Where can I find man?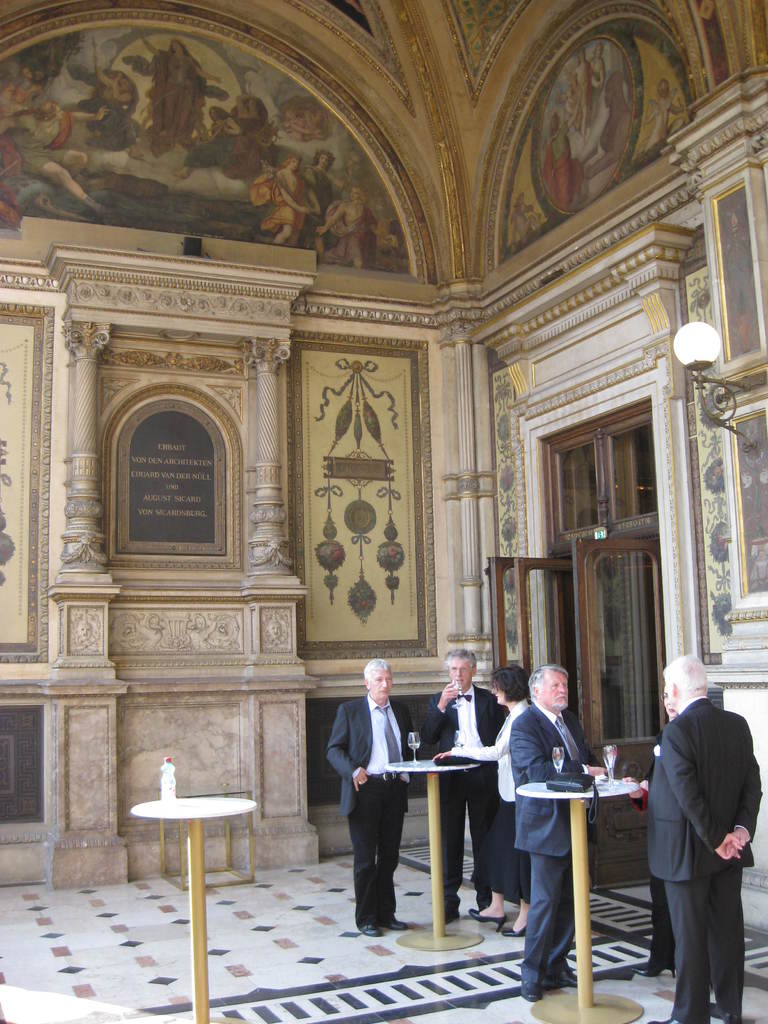
You can find it at BBox(517, 664, 610, 998).
